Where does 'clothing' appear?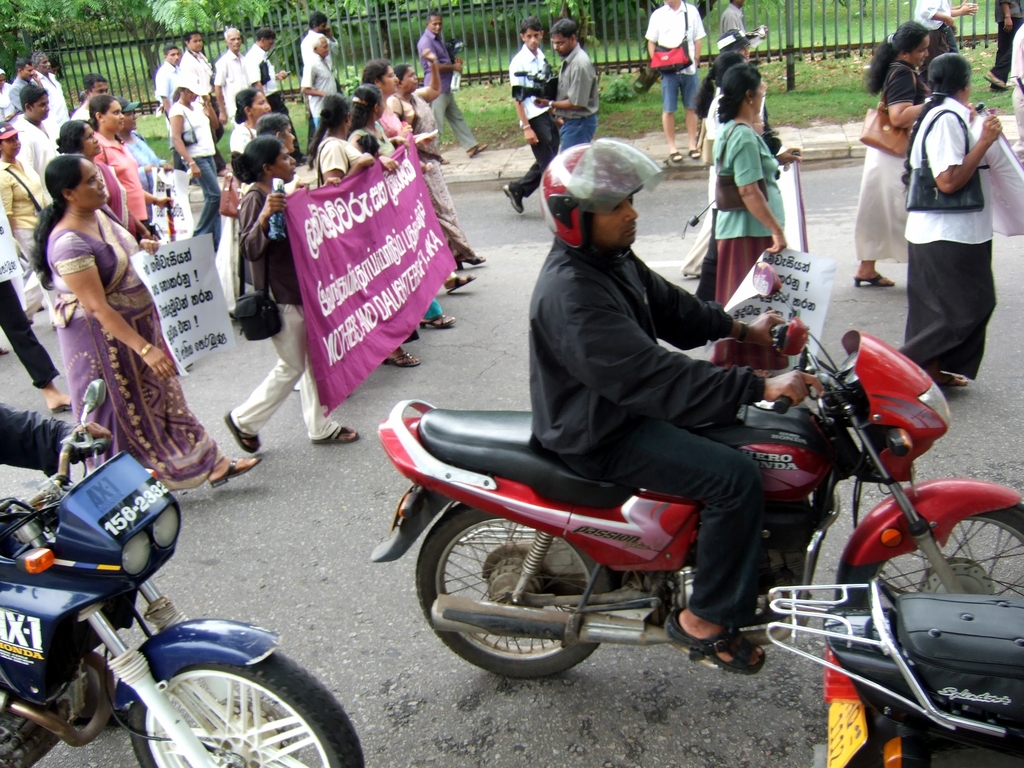
Appears at [x1=920, y1=4, x2=968, y2=83].
